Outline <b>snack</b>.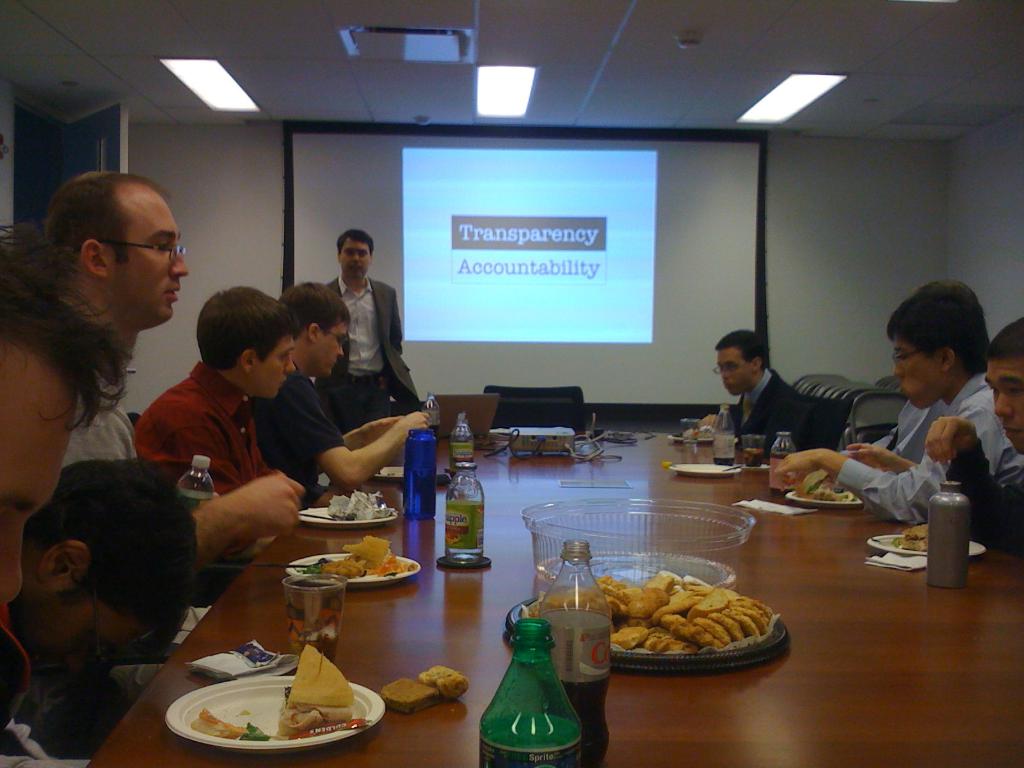
Outline: <box>383,678,437,712</box>.
